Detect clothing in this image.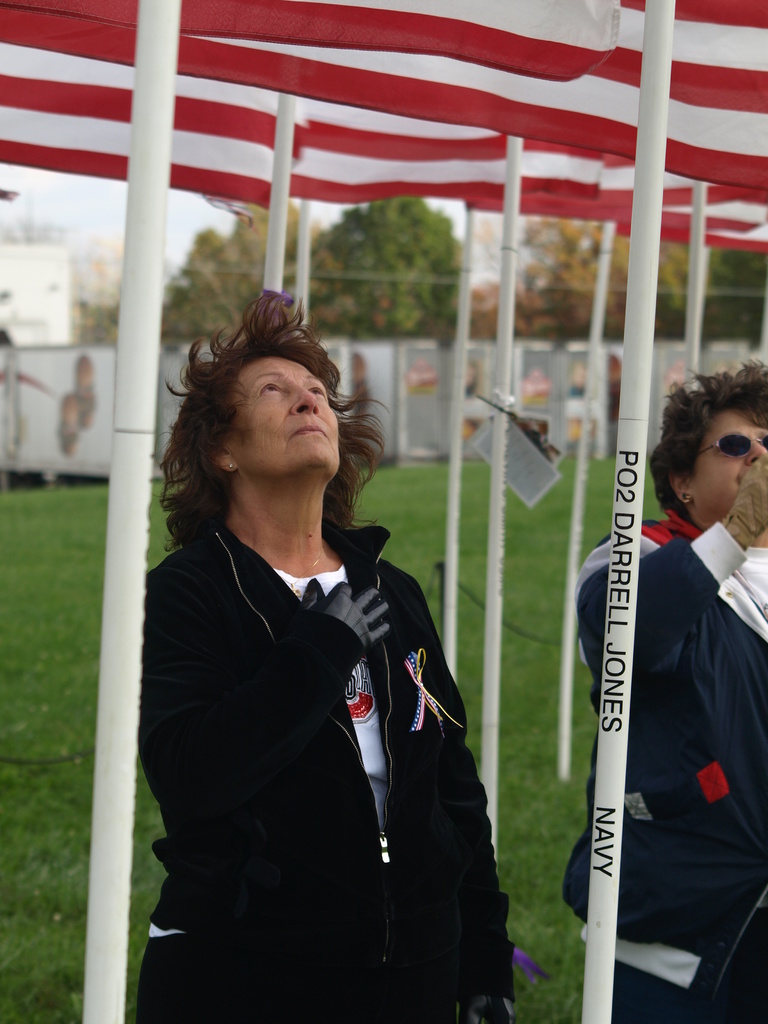
Detection: l=568, t=509, r=767, b=1023.
